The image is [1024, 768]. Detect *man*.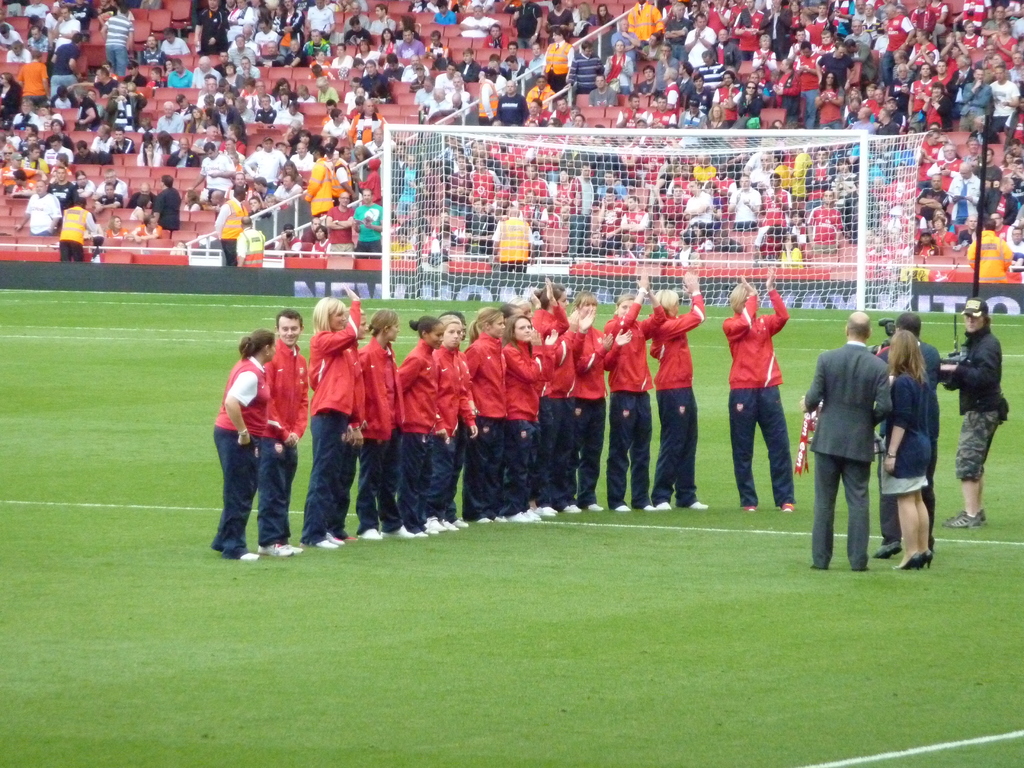
Detection: bbox=[401, 30, 426, 57].
